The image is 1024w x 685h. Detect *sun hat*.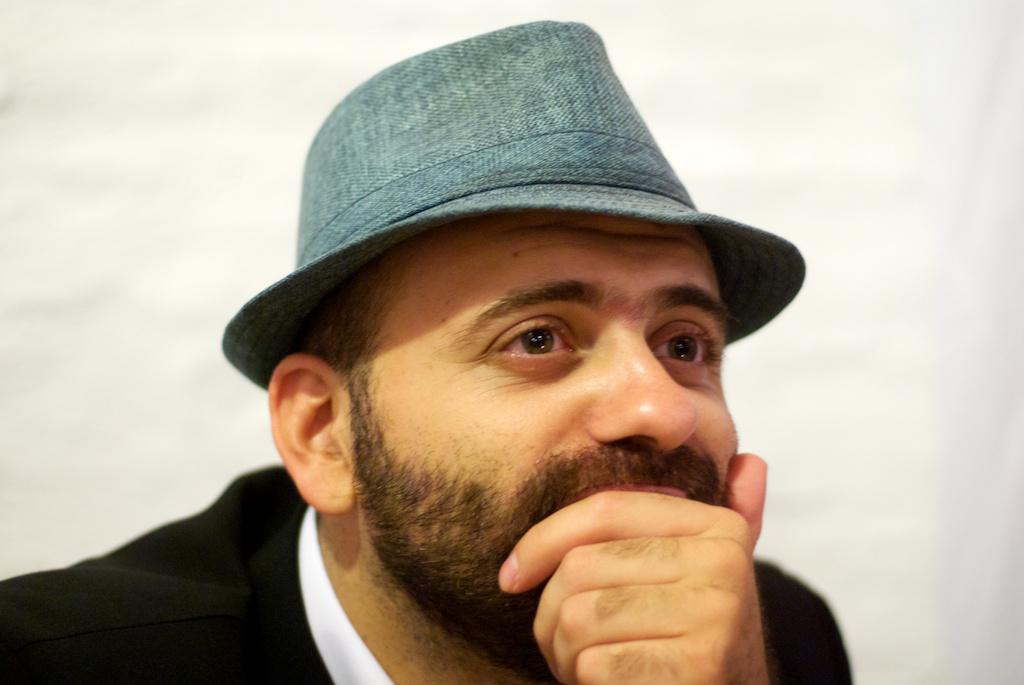
Detection: pyautogui.locateOnScreen(223, 9, 813, 390).
